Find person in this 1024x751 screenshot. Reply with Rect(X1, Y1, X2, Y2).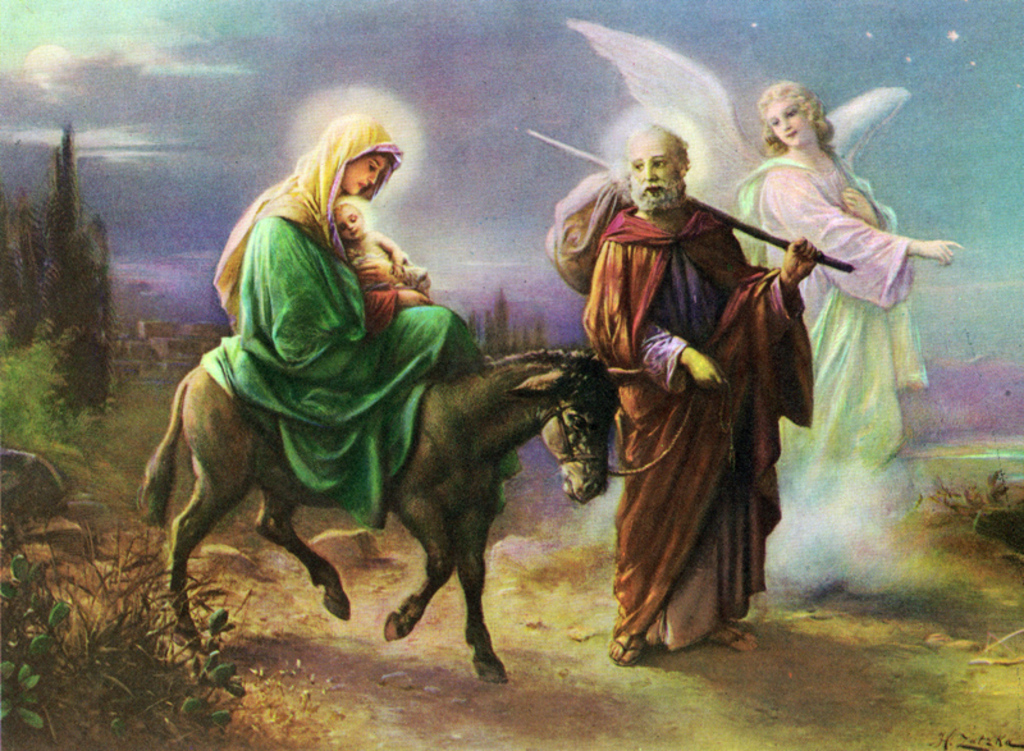
Rect(333, 198, 413, 287).
